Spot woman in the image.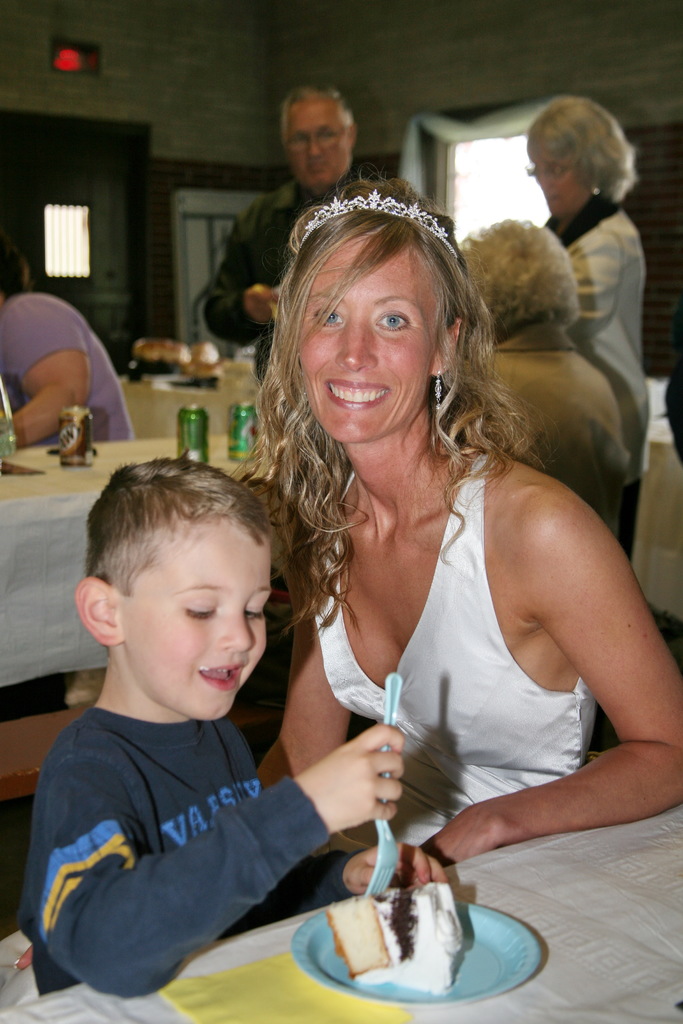
woman found at [0,241,156,456].
